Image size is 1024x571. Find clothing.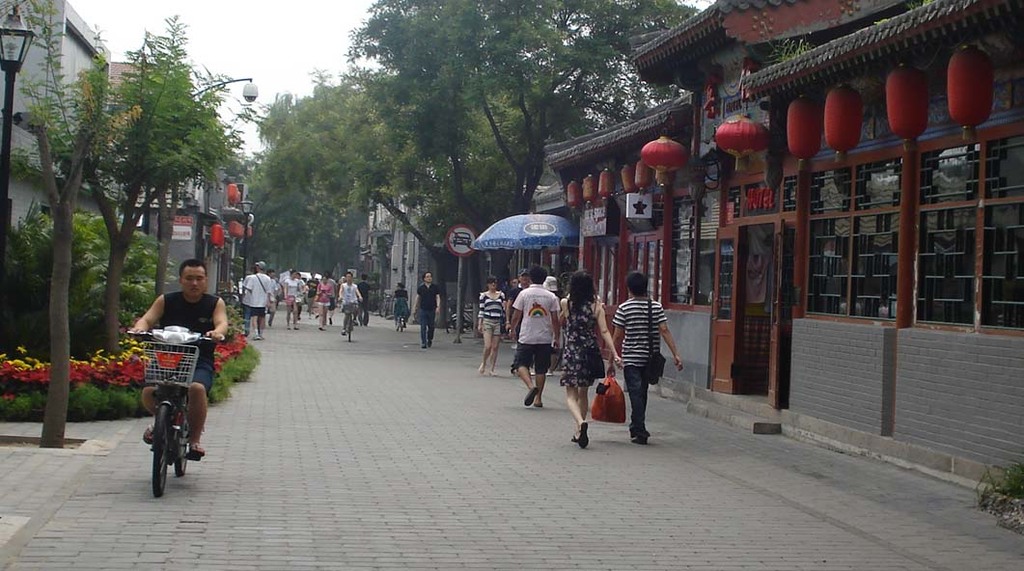
l=316, t=281, r=331, b=305.
